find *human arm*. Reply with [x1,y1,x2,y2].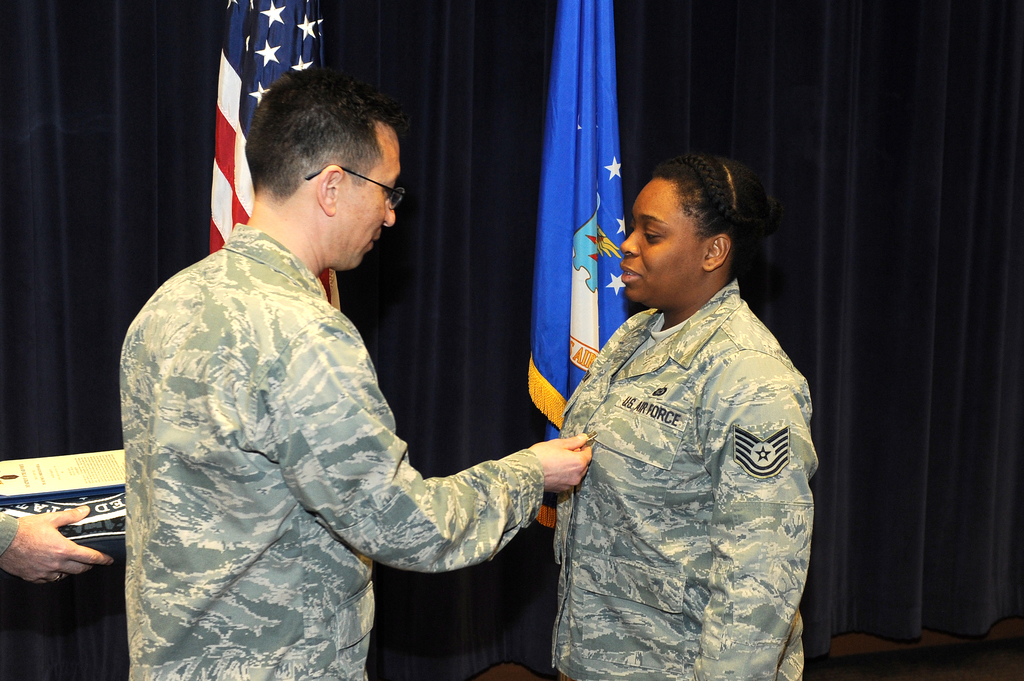
[695,349,819,680].
